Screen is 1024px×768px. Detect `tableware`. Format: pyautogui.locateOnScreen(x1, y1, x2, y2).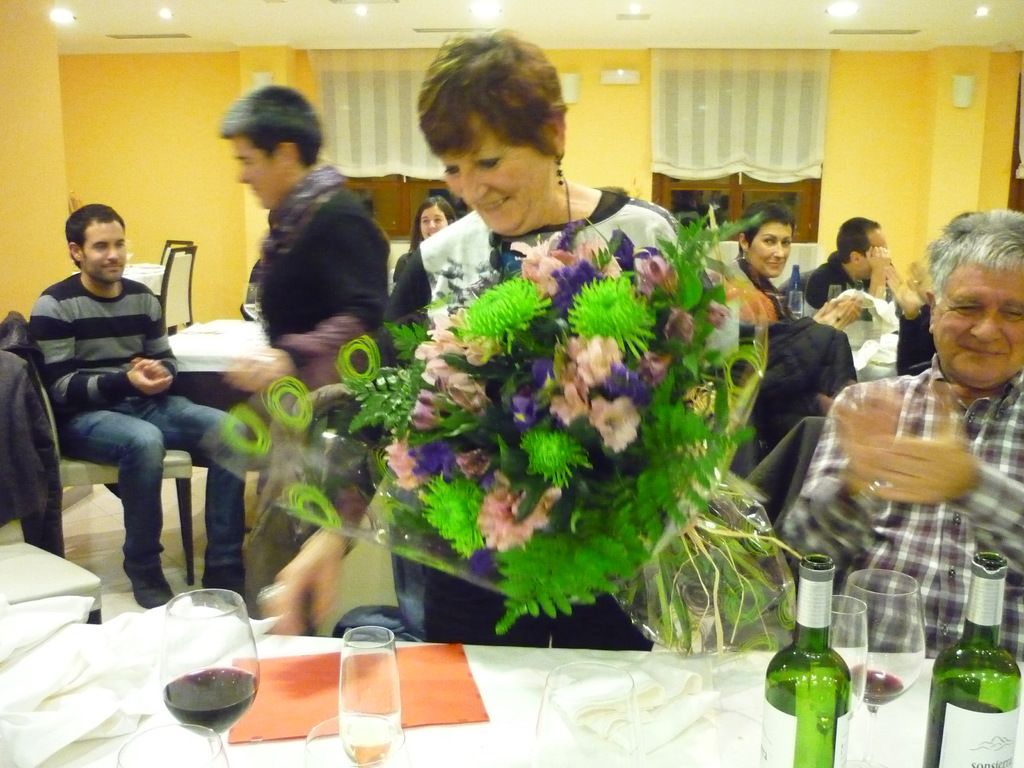
pyautogui.locateOnScreen(116, 602, 268, 745).
